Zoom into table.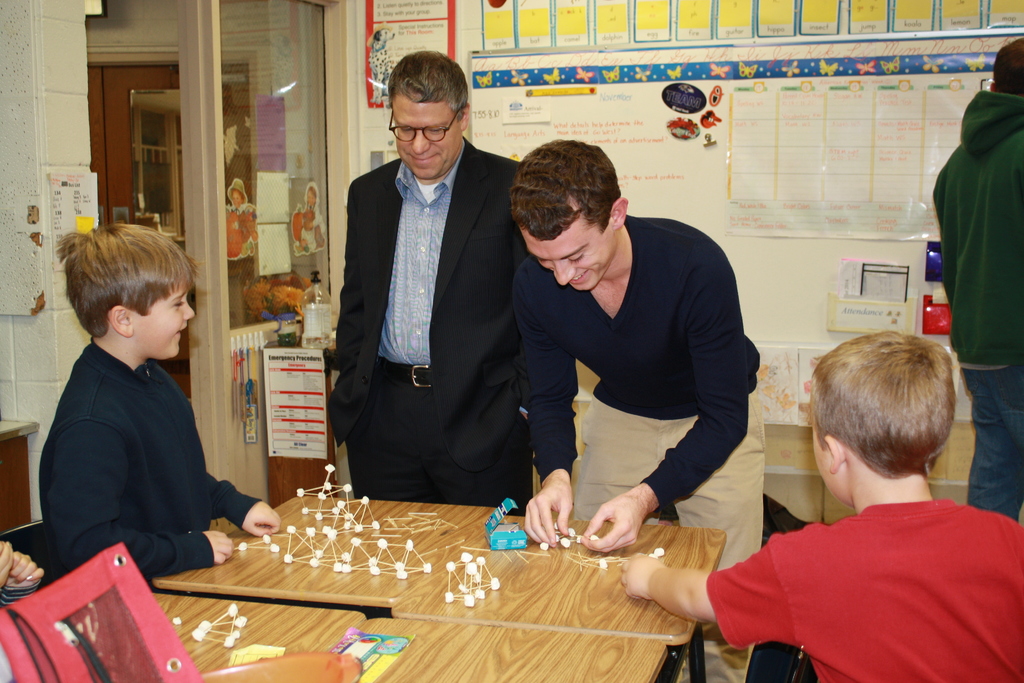
Zoom target: bbox=[148, 591, 666, 682].
